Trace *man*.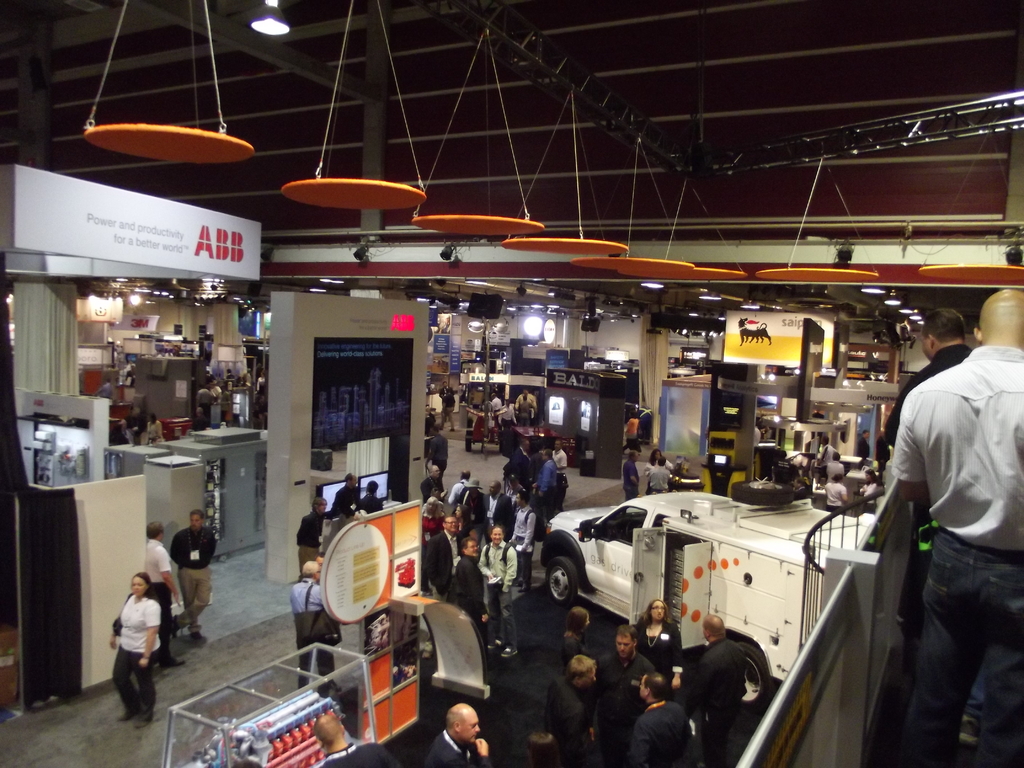
Traced to left=621, top=448, right=641, bottom=500.
